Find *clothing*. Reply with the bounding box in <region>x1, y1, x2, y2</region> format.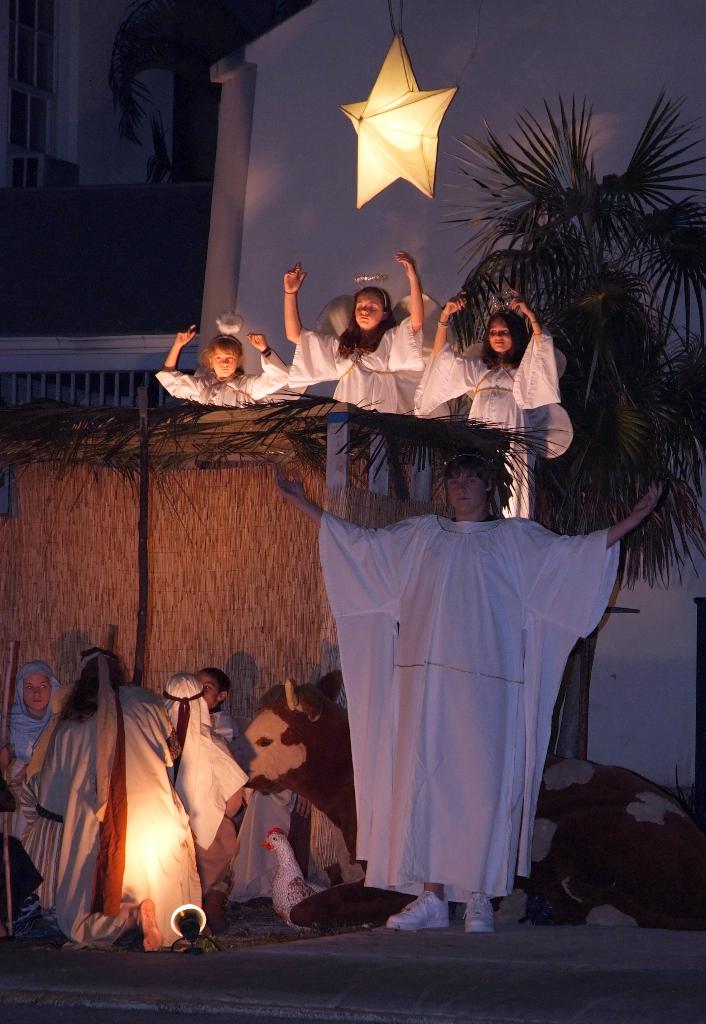
<region>392, 326, 555, 531</region>.
